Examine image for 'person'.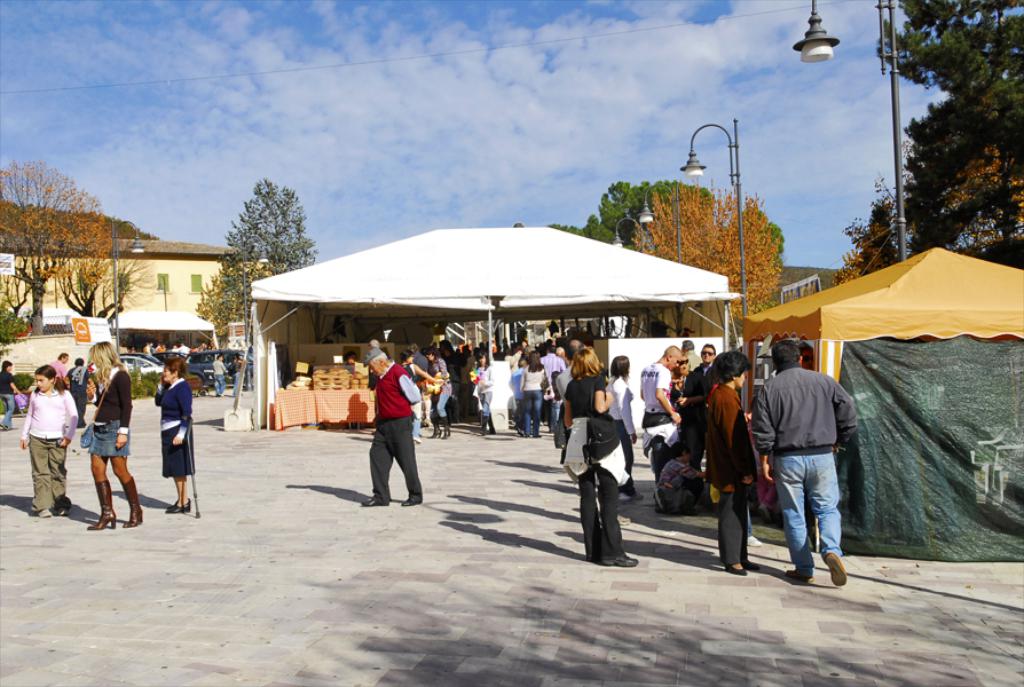
Examination result: Rect(655, 444, 702, 516).
